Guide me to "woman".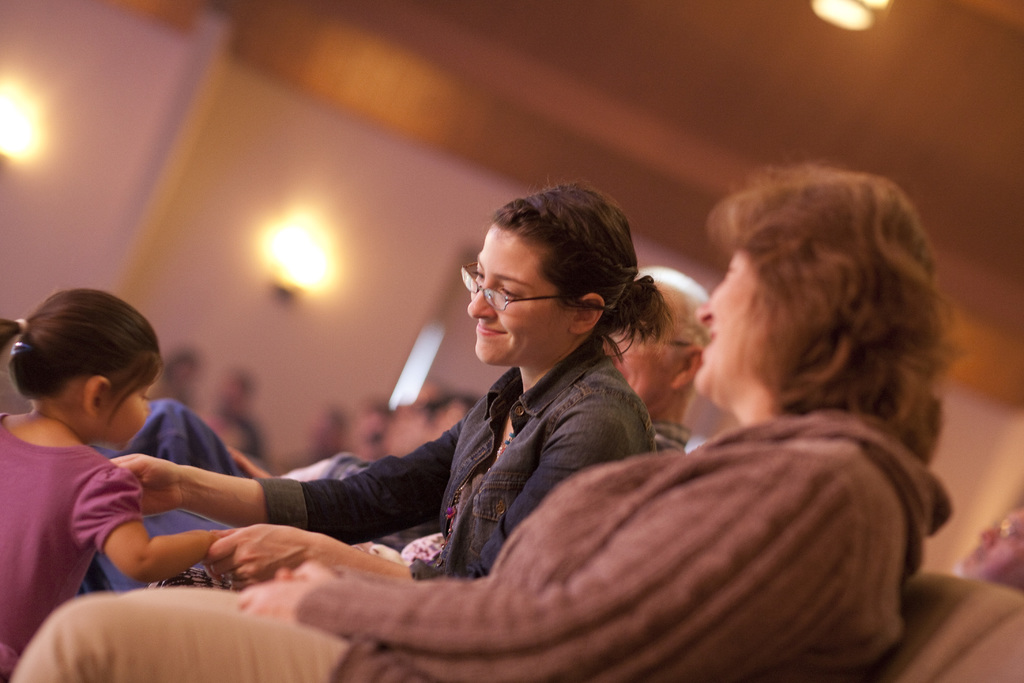
Guidance: x1=15, y1=162, x2=956, y2=682.
